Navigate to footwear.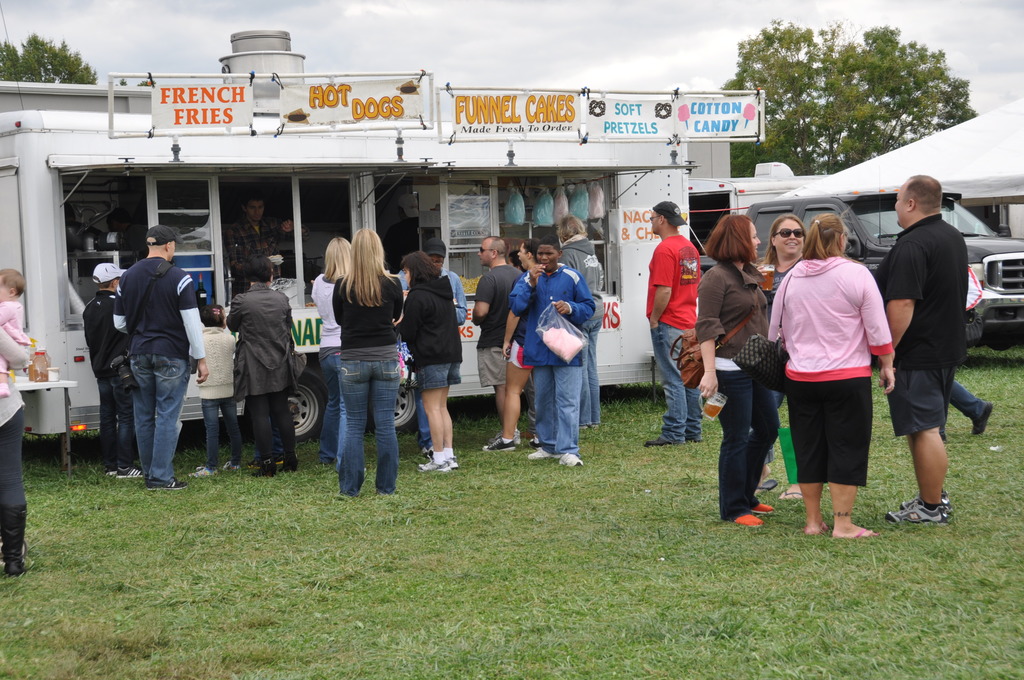
Navigation target: (left=884, top=499, right=947, bottom=524).
